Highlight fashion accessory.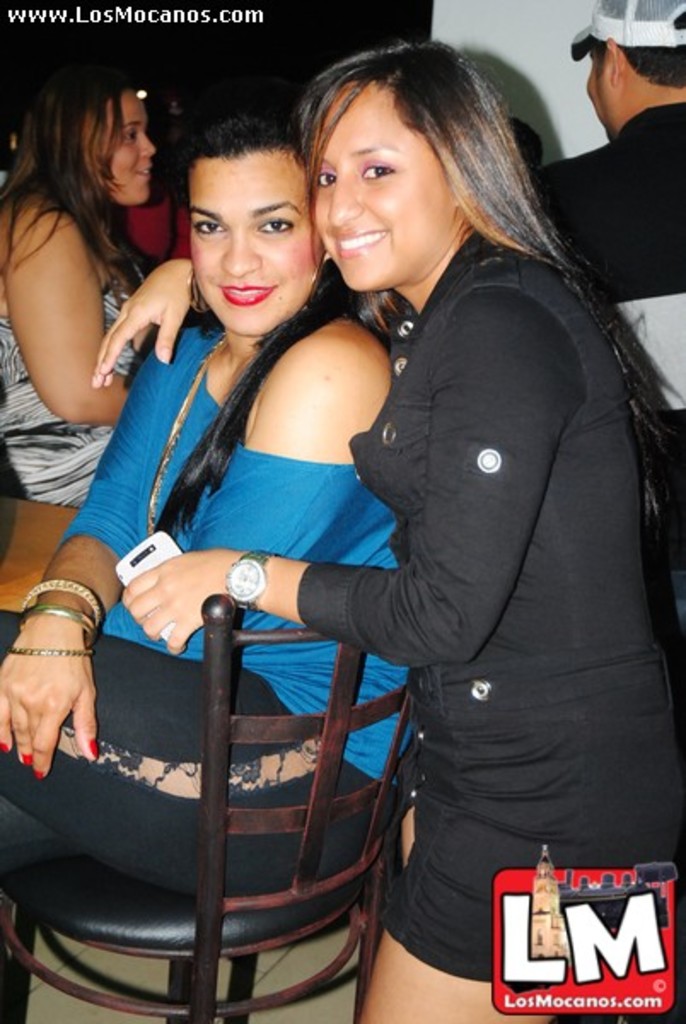
Highlighted region: 15,575,106,628.
